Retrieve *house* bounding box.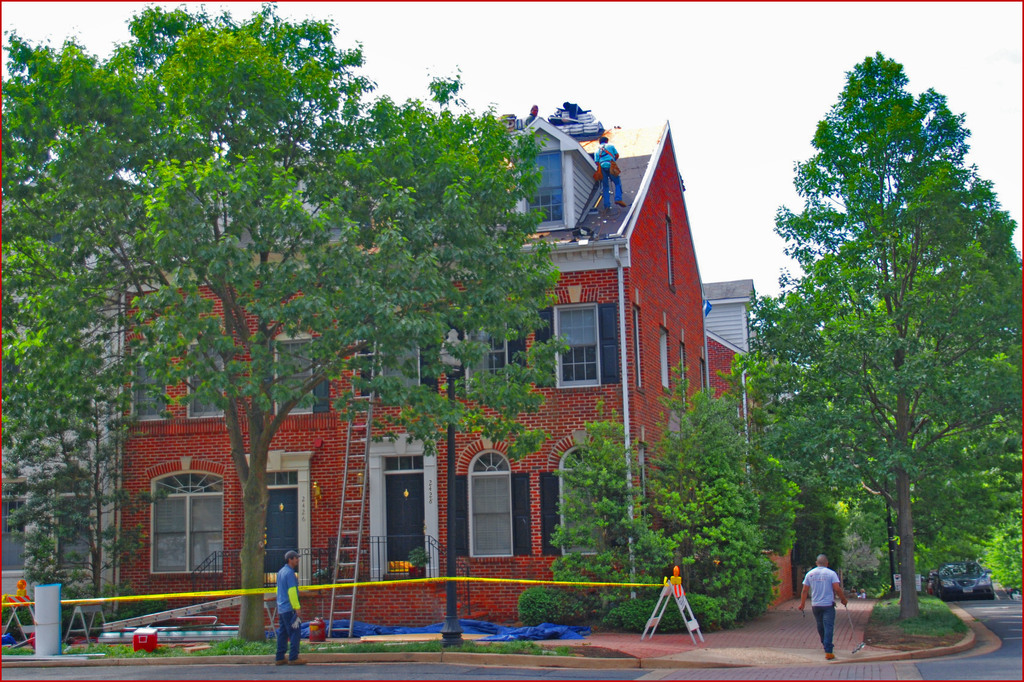
Bounding box: crop(83, 81, 812, 626).
